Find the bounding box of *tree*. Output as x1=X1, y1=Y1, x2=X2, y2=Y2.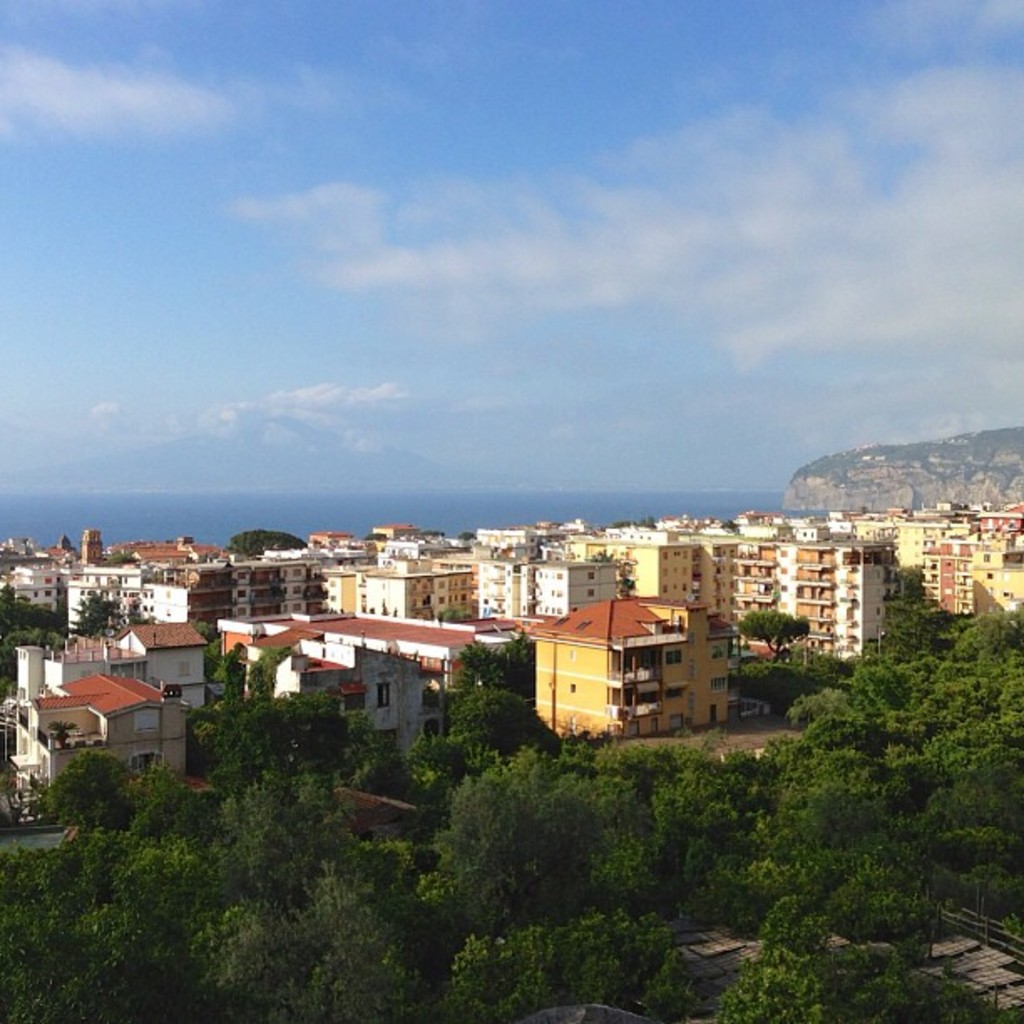
x1=211, y1=644, x2=246, y2=708.
